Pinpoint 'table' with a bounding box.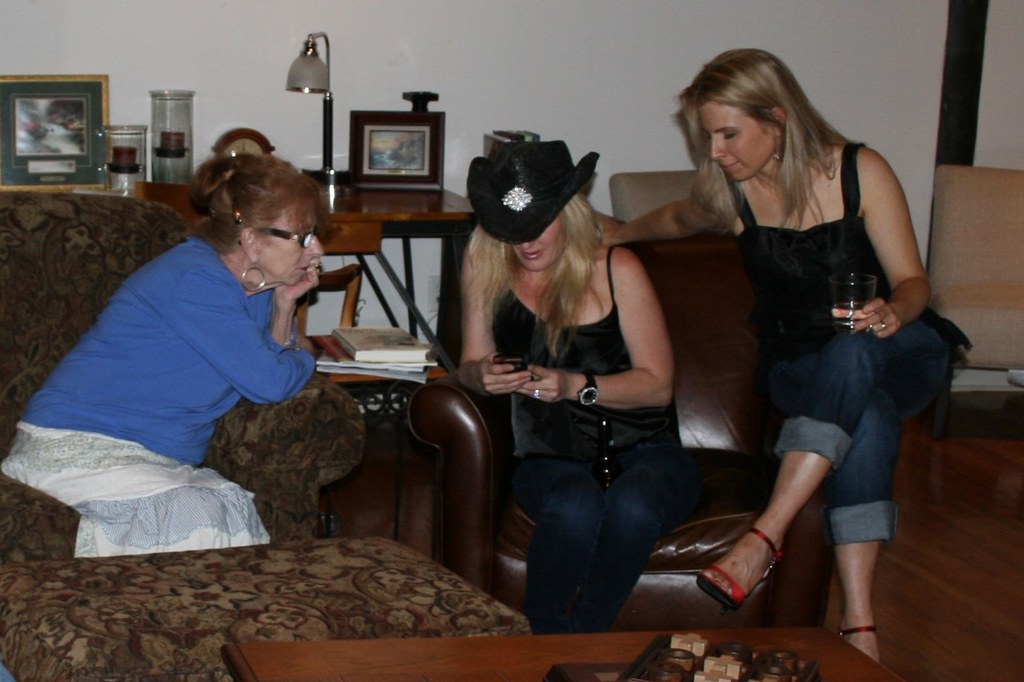
detection(138, 183, 477, 362).
